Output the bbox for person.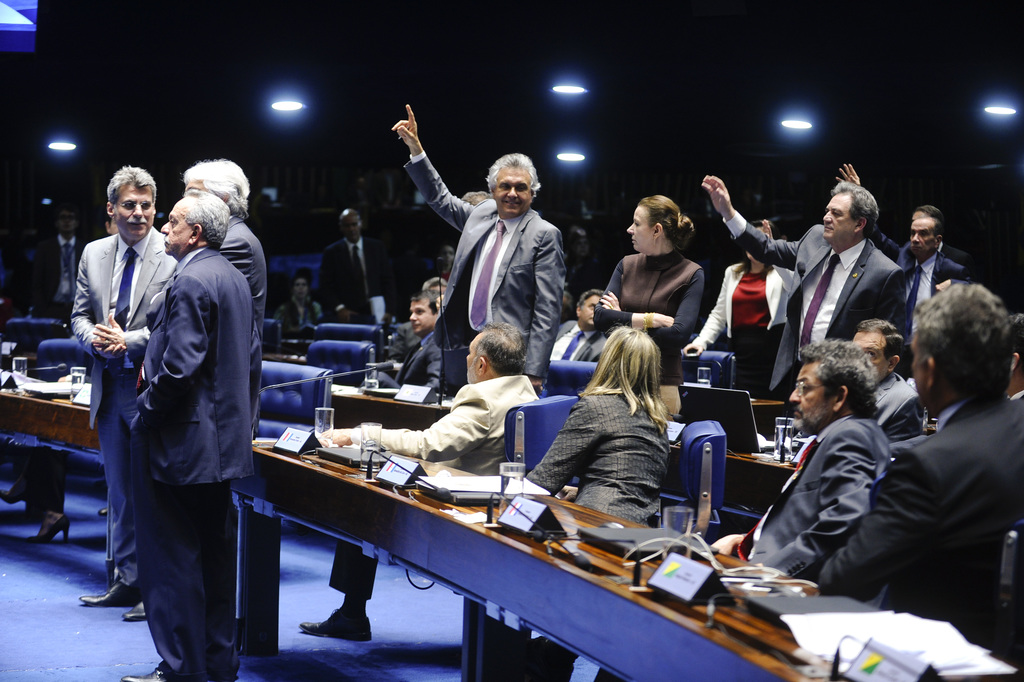
{"left": 548, "top": 290, "right": 608, "bottom": 364}.
